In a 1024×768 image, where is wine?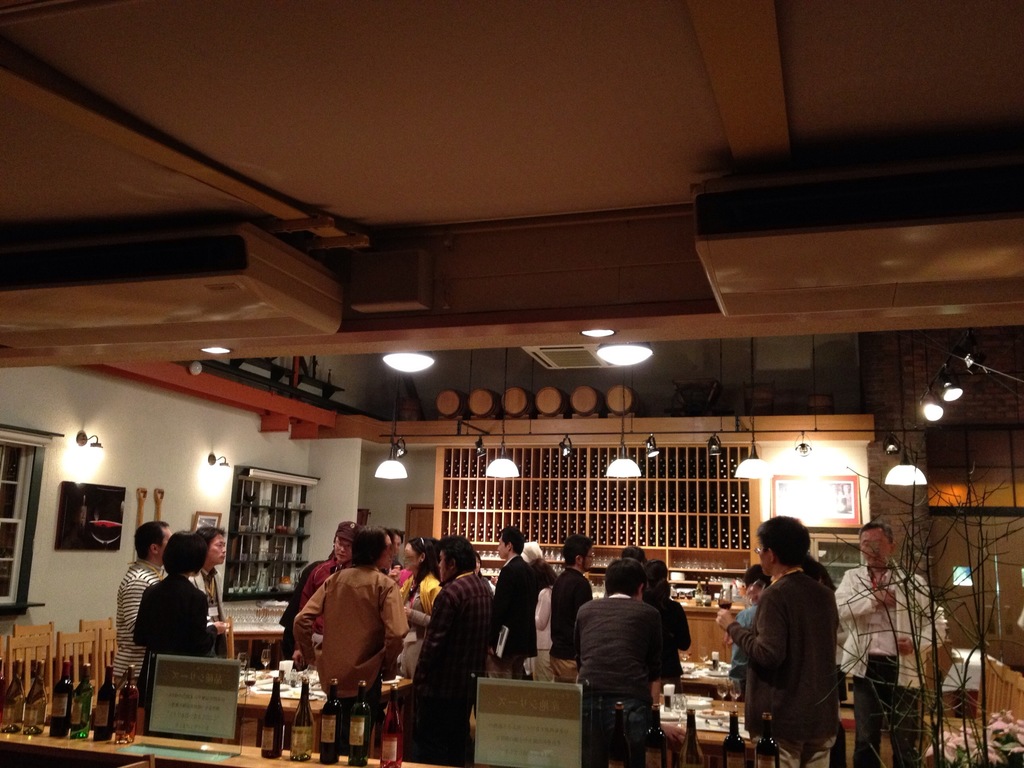
<bbox>717, 600, 732, 608</bbox>.
